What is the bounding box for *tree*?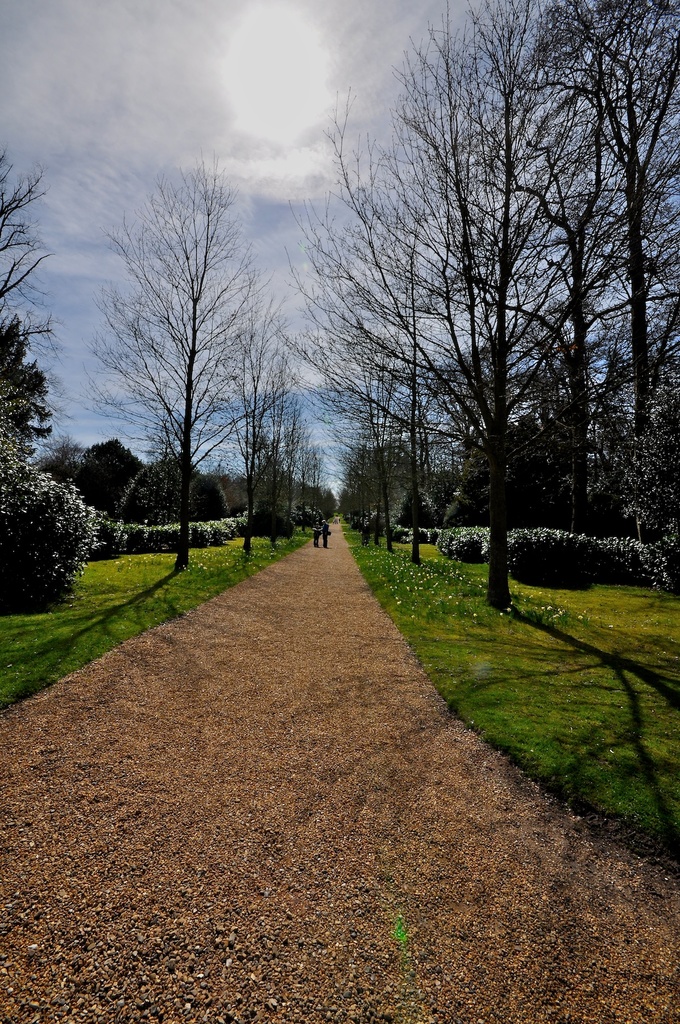
Rect(61, 424, 170, 518).
